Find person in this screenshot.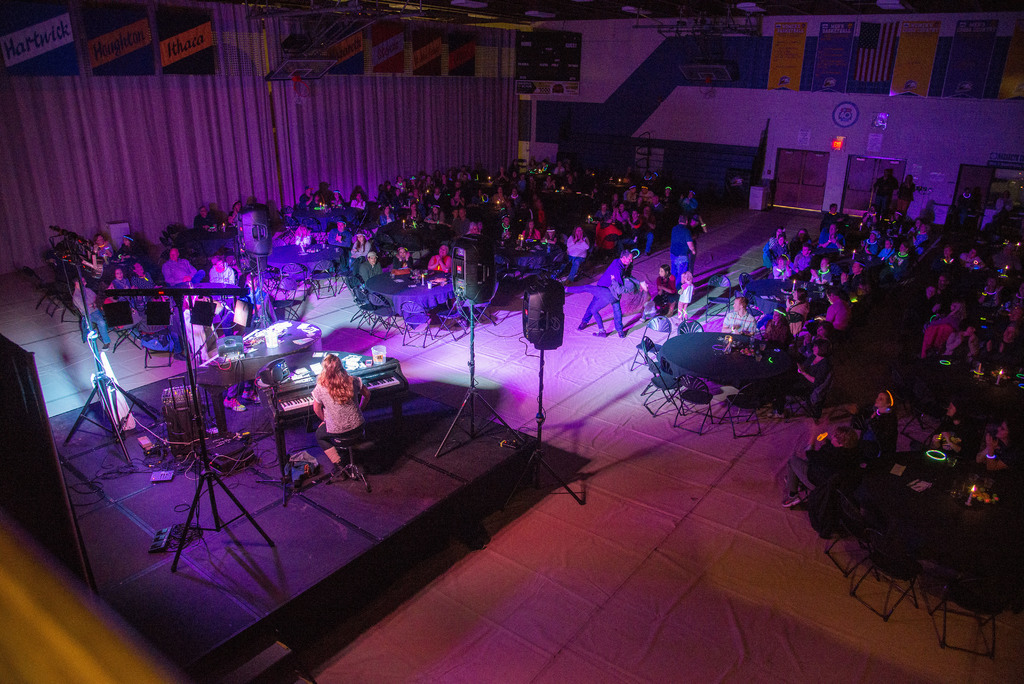
The bounding box for person is bbox(763, 227, 786, 267).
